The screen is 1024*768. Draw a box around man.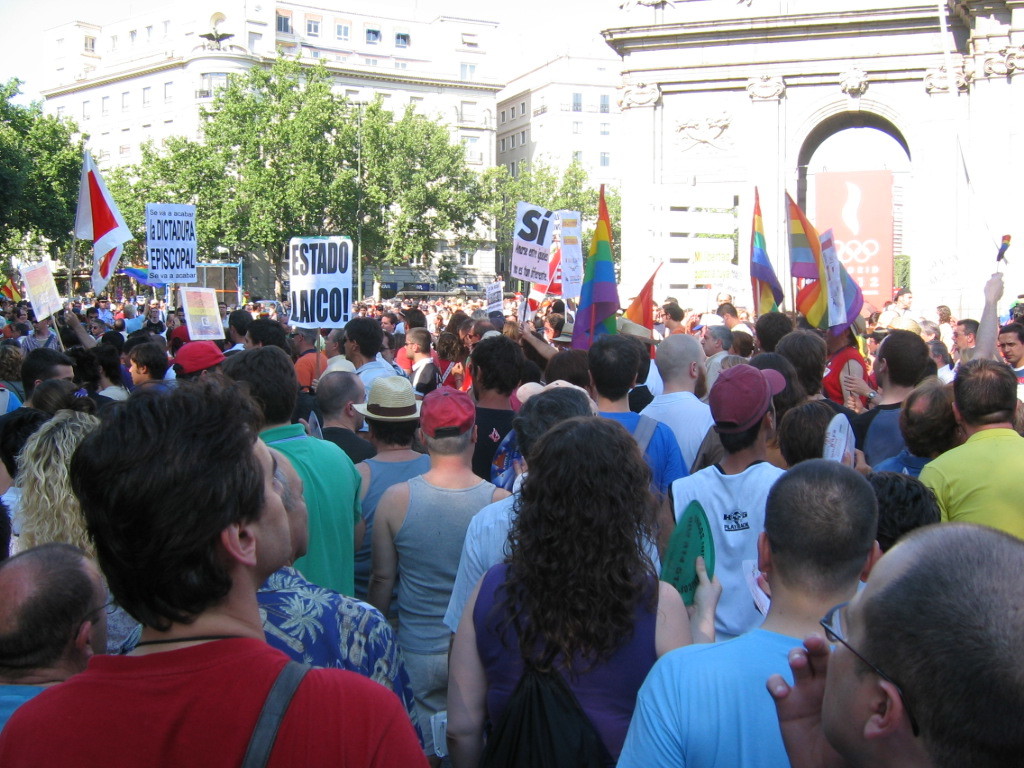
325/325/351/372.
